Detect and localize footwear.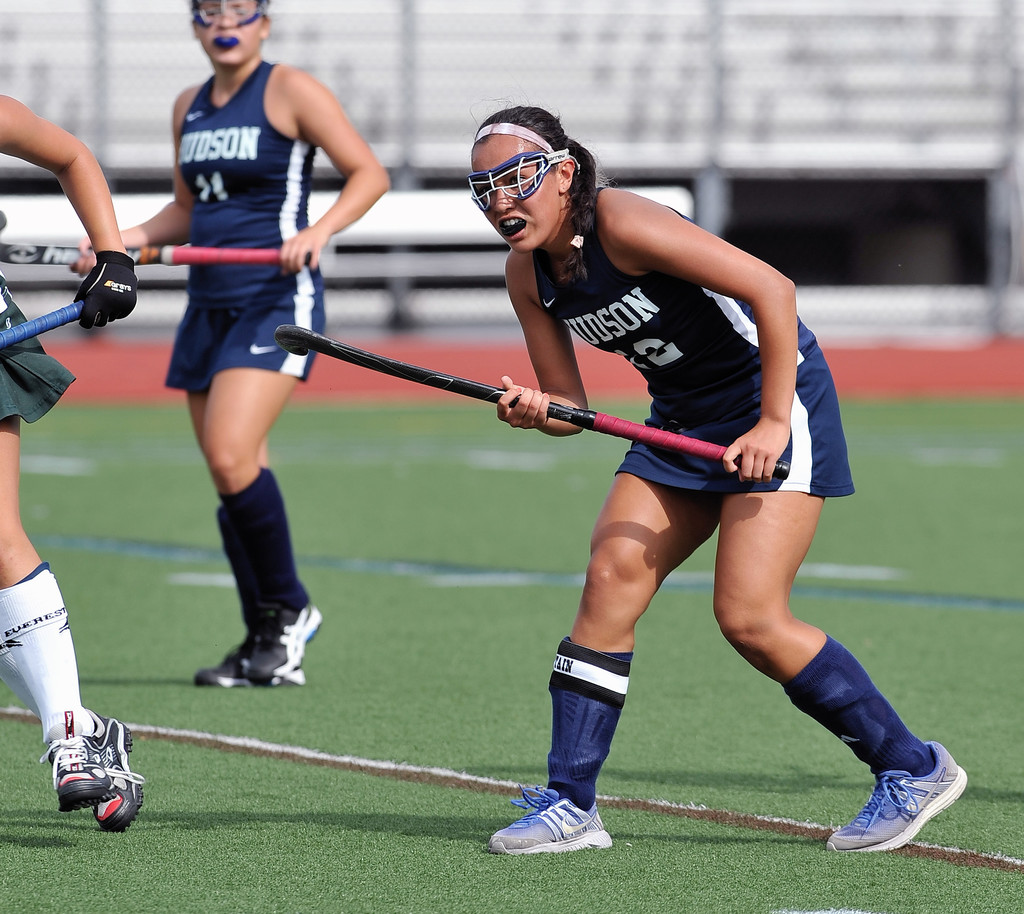
Localized at box=[193, 641, 252, 688].
